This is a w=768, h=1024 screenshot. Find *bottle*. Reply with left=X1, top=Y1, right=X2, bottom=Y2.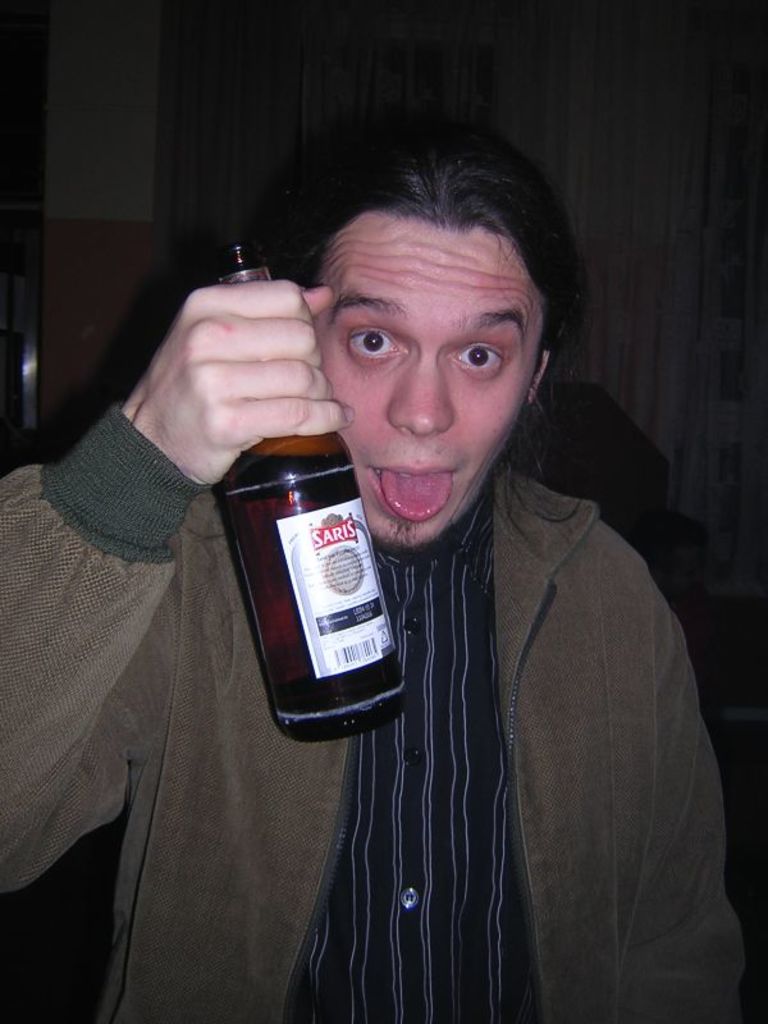
left=210, top=248, right=413, bottom=750.
